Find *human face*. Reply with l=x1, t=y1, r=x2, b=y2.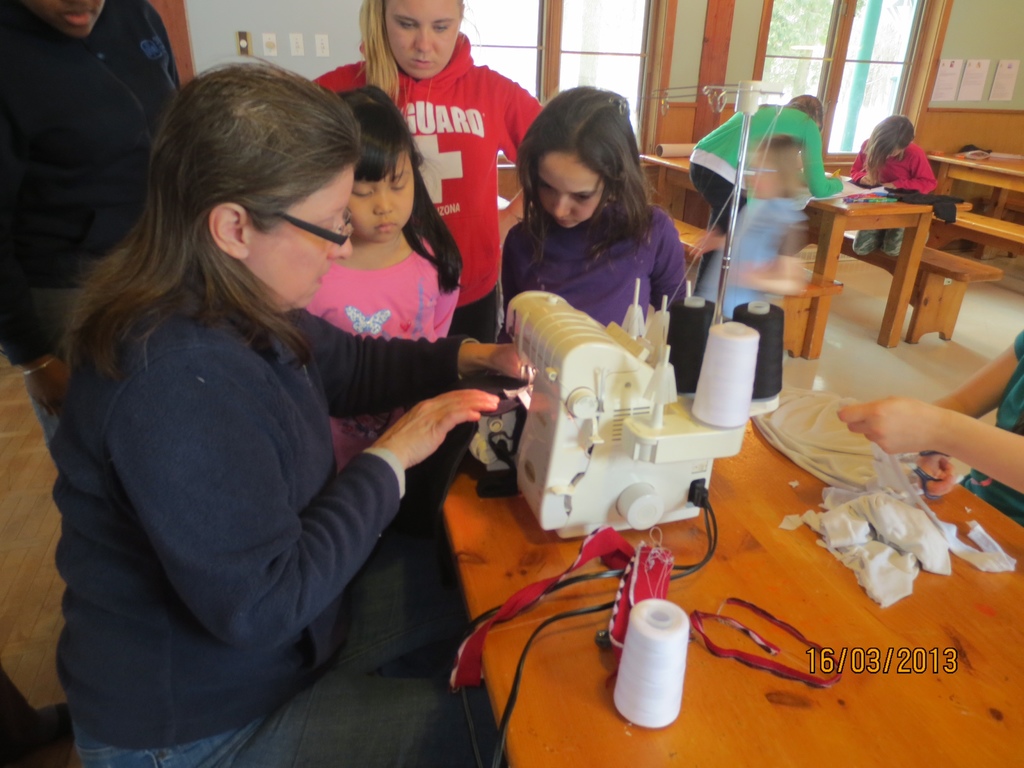
l=347, t=145, r=421, b=248.
